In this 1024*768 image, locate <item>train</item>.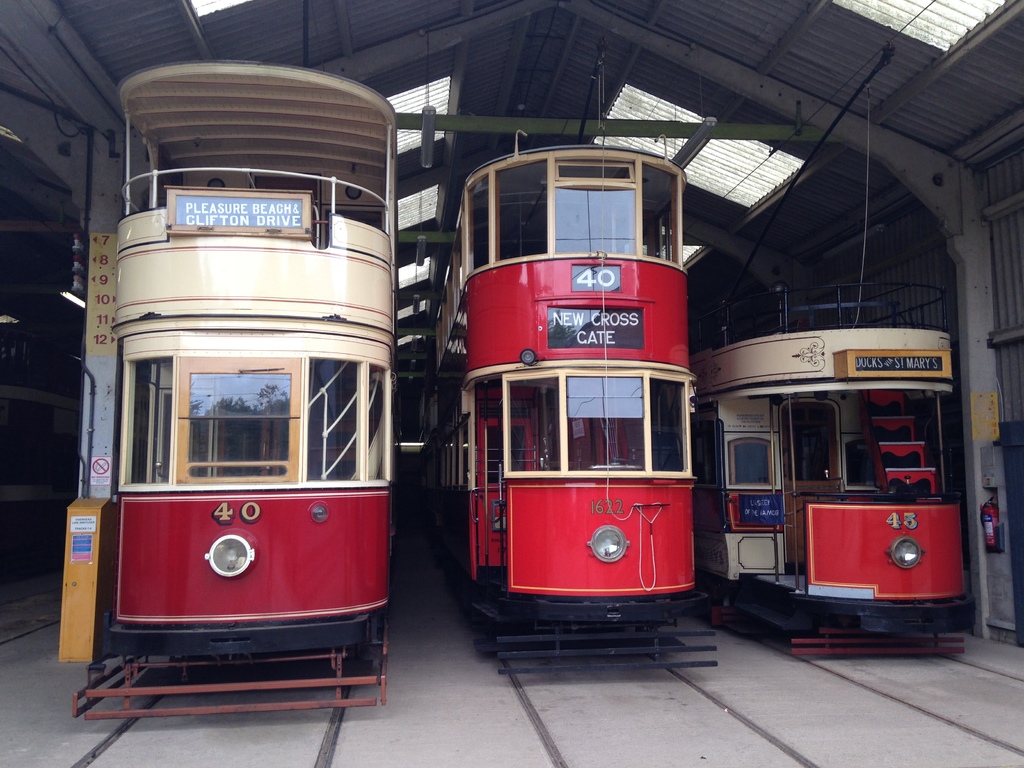
Bounding box: bbox=(420, 142, 716, 673).
